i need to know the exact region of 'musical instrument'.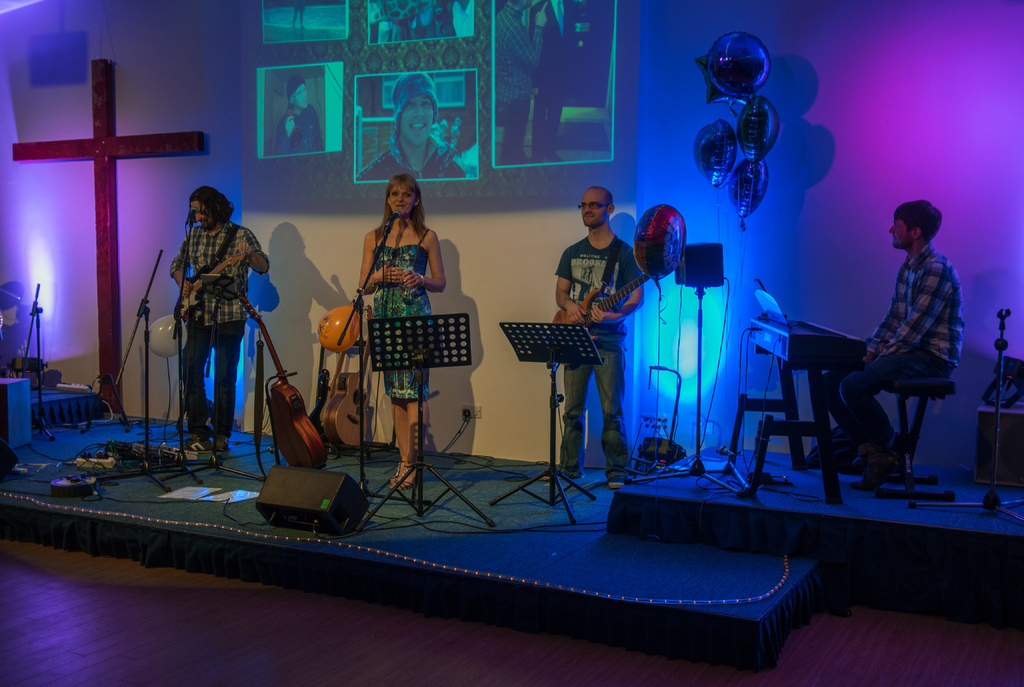
Region: Rect(547, 265, 662, 351).
